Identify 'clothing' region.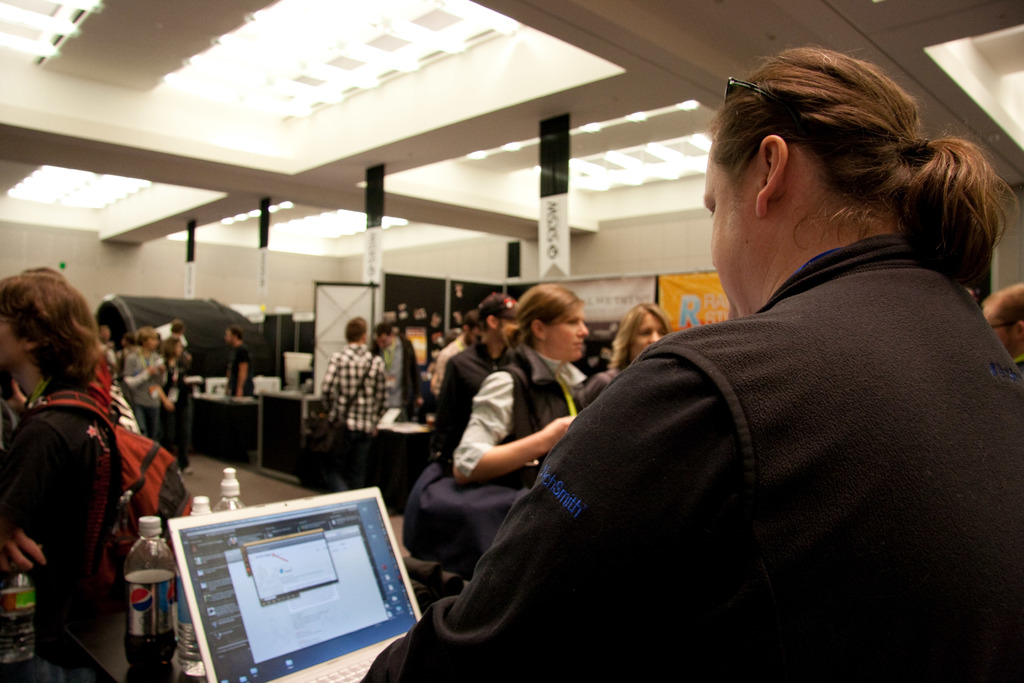
Region: Rect(310, 334, 392, 491).
